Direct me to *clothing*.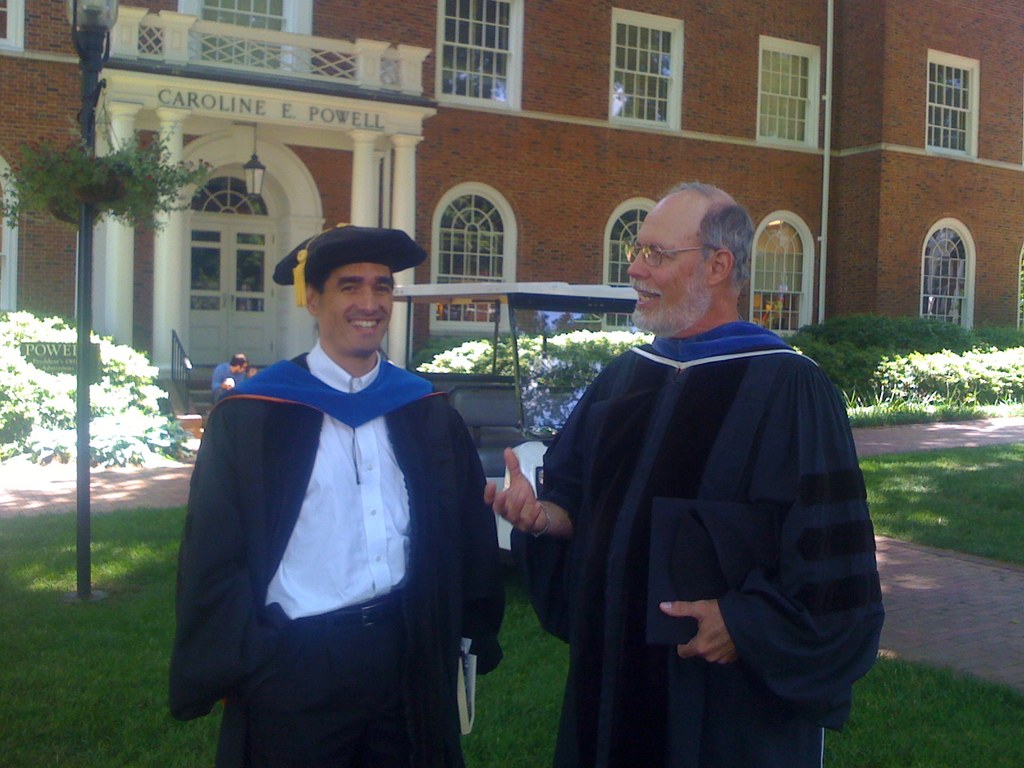
Direction: 524 315 884 767.
